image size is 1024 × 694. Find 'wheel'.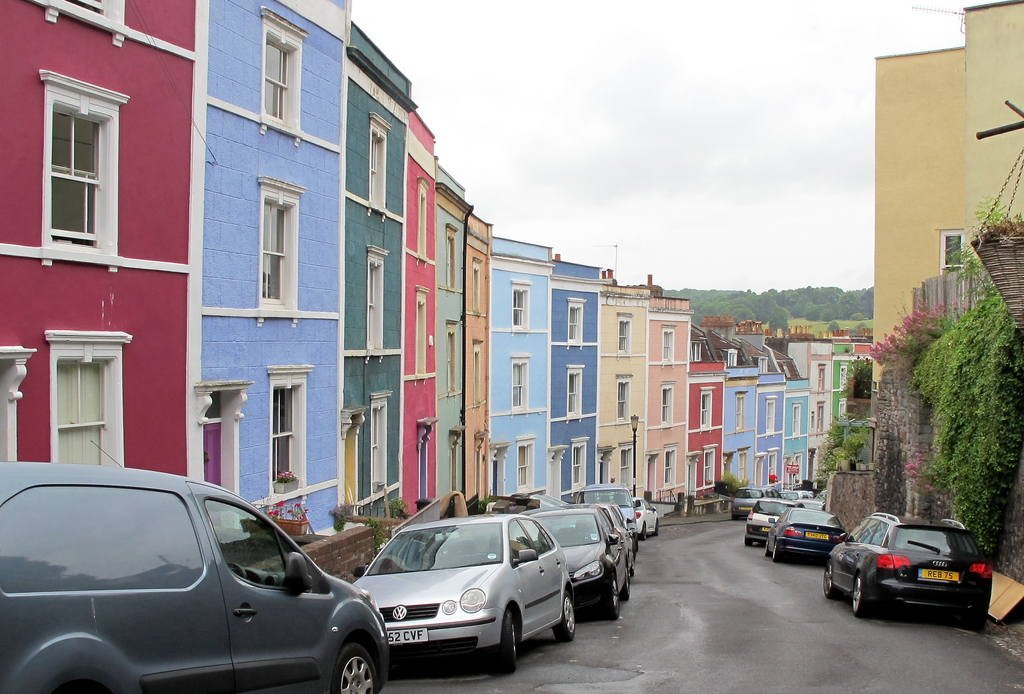
(left=771, top=540, right=782, bottom=561).
